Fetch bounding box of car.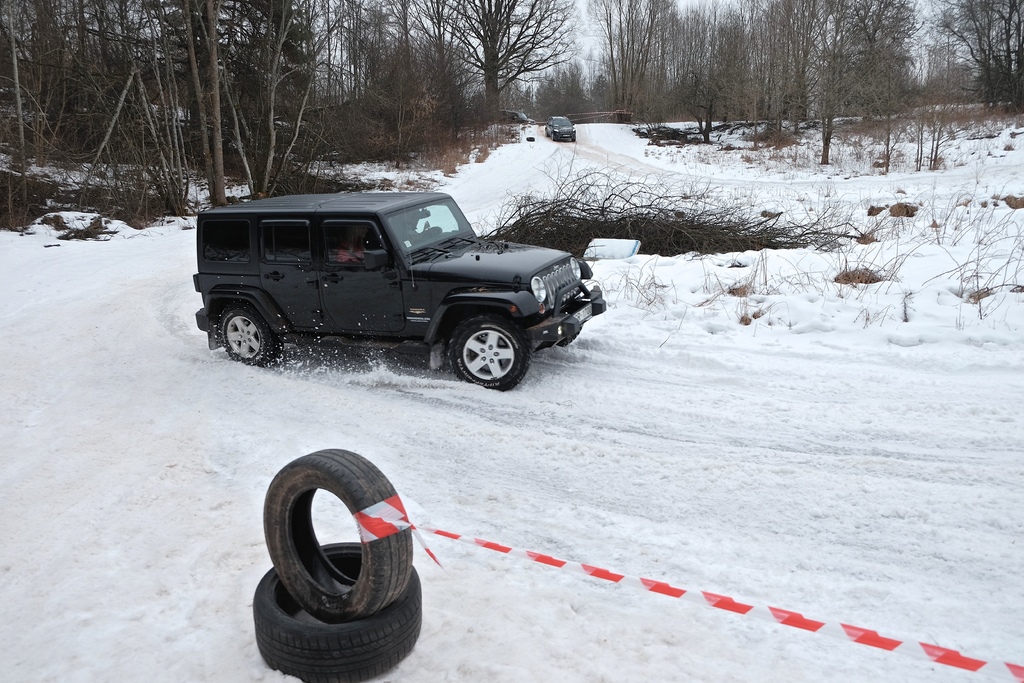
Bbox: <bbox>505, 111, 530, 123</bbox>.
